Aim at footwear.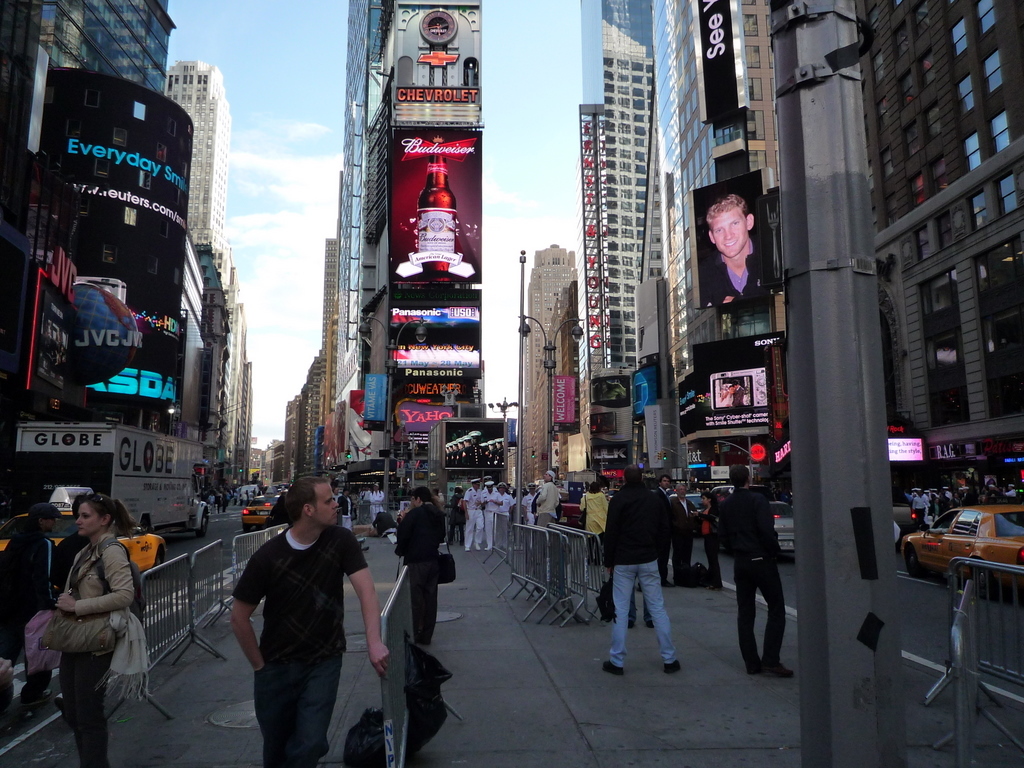
Aimed at crop(481, 543, 489, 551).
